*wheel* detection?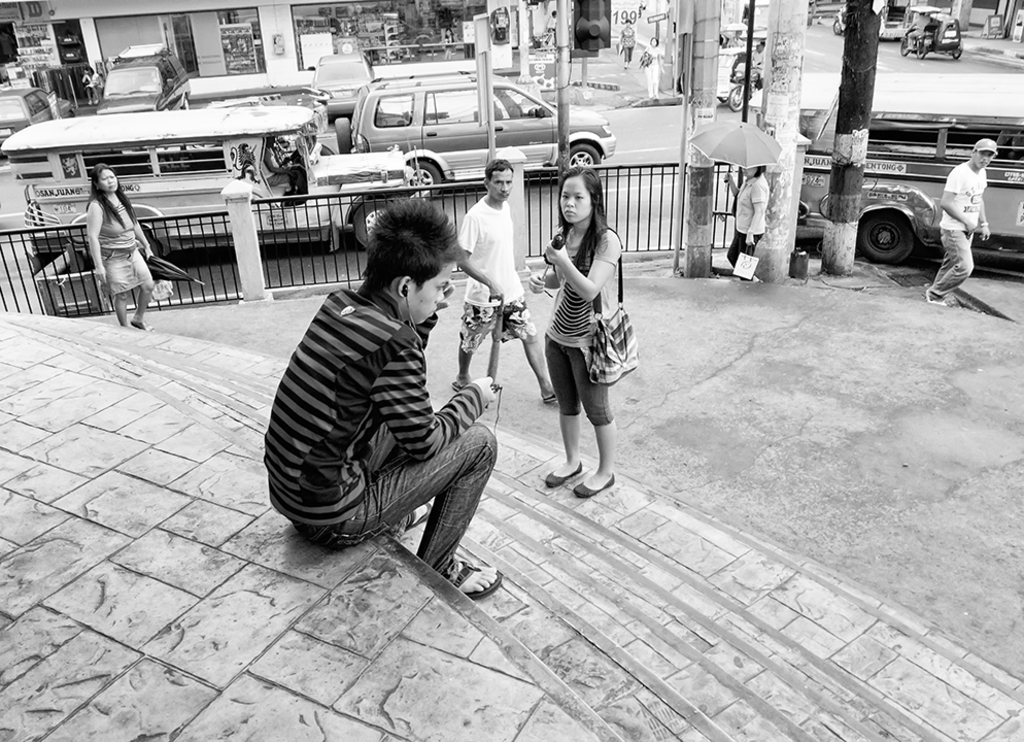
<box>404,160,439,204</box>
